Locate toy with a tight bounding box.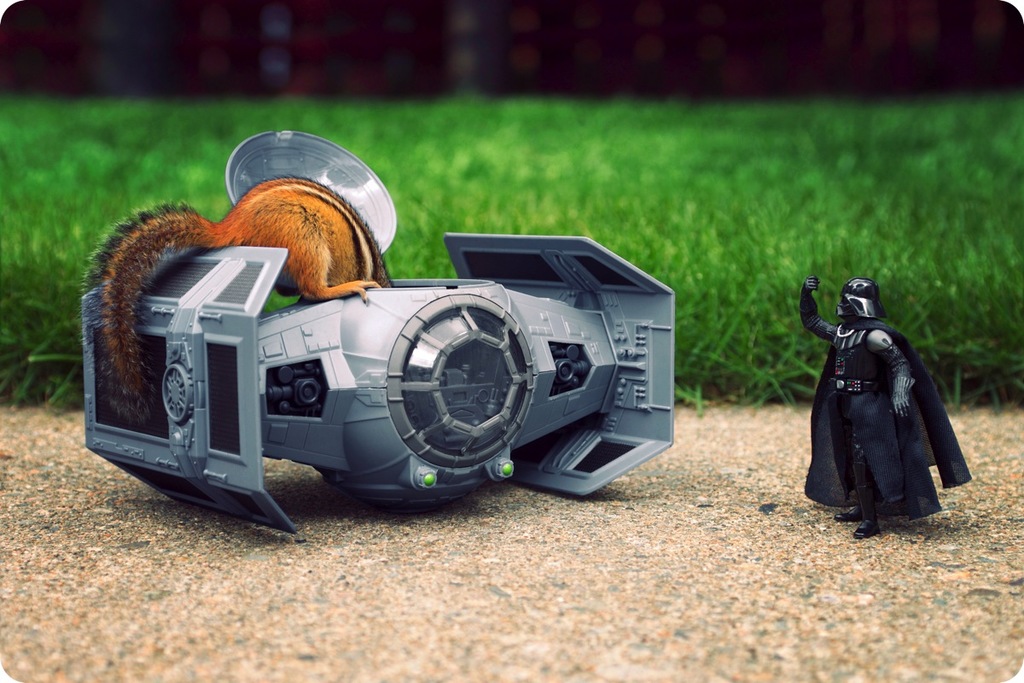
[64,101,689,563].
